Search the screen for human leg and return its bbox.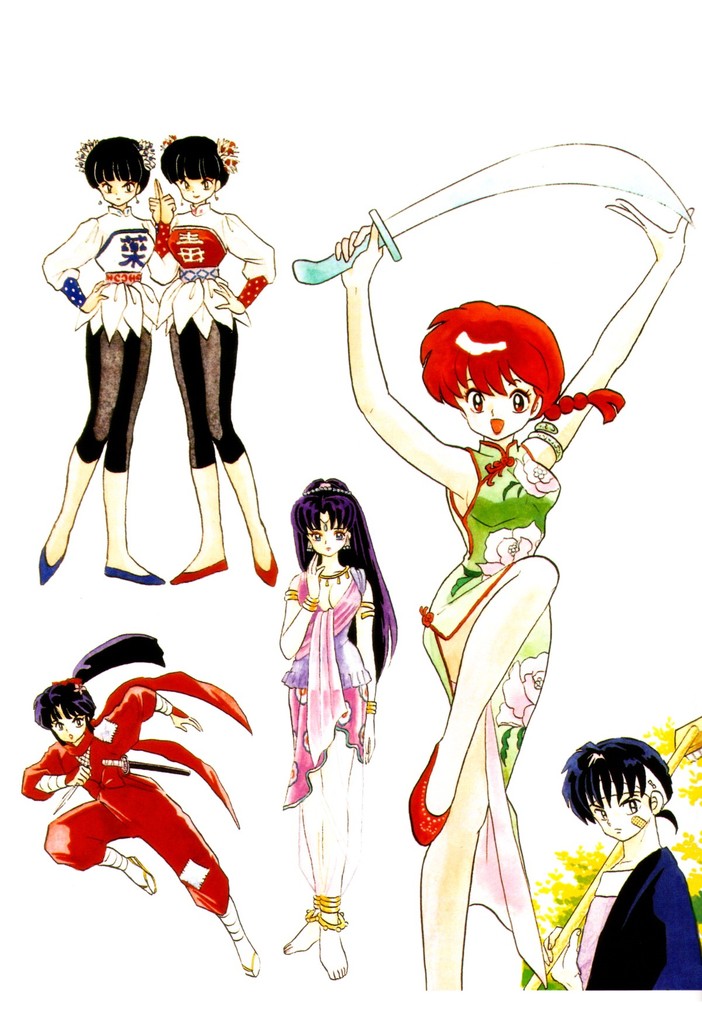
Found: 116/772/261/977.
